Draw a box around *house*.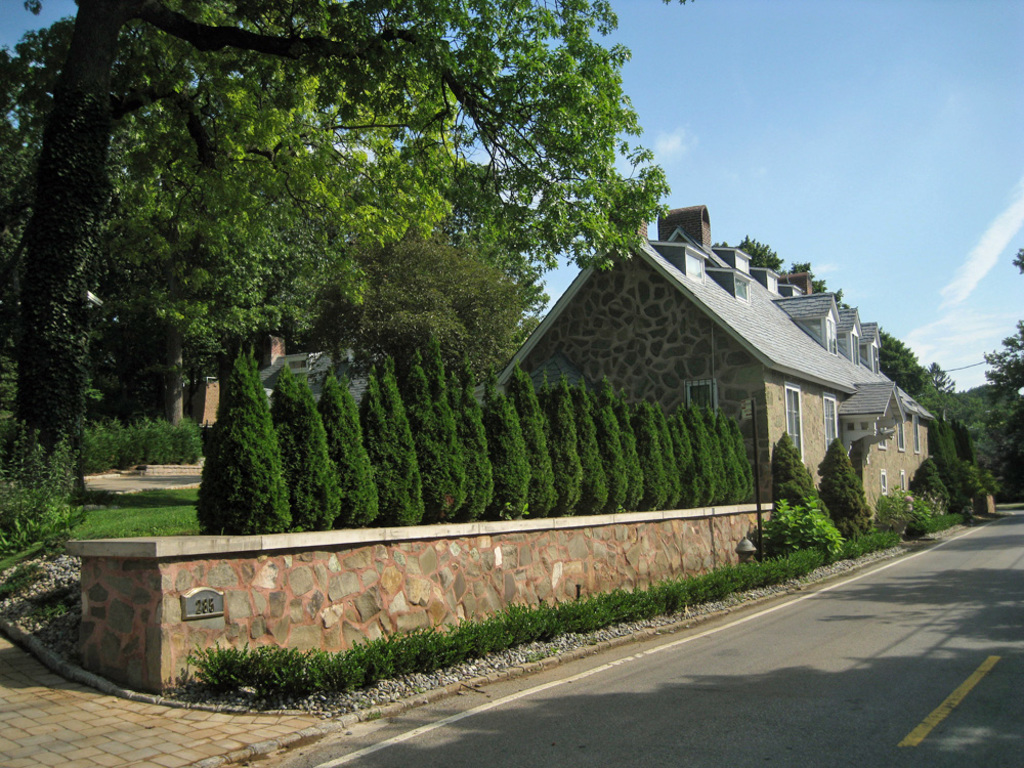
bbox(484, 209, 935, 525).
